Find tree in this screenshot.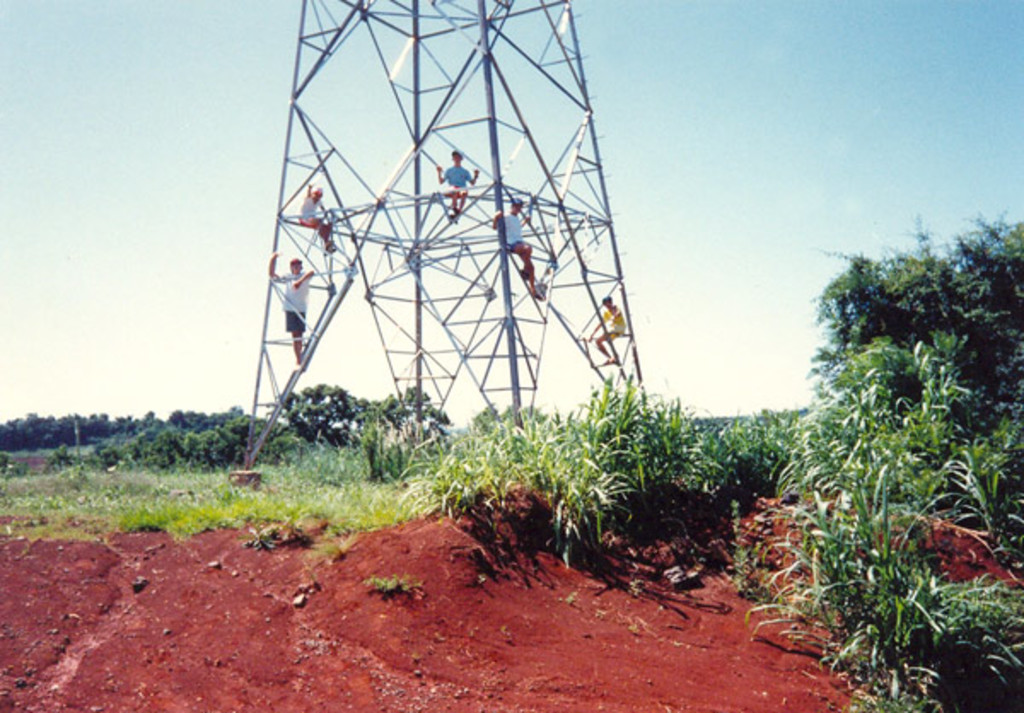
The bounding box for tree is {"left": 824, "top": 220, "right": 1022, "bottom": 481}.
